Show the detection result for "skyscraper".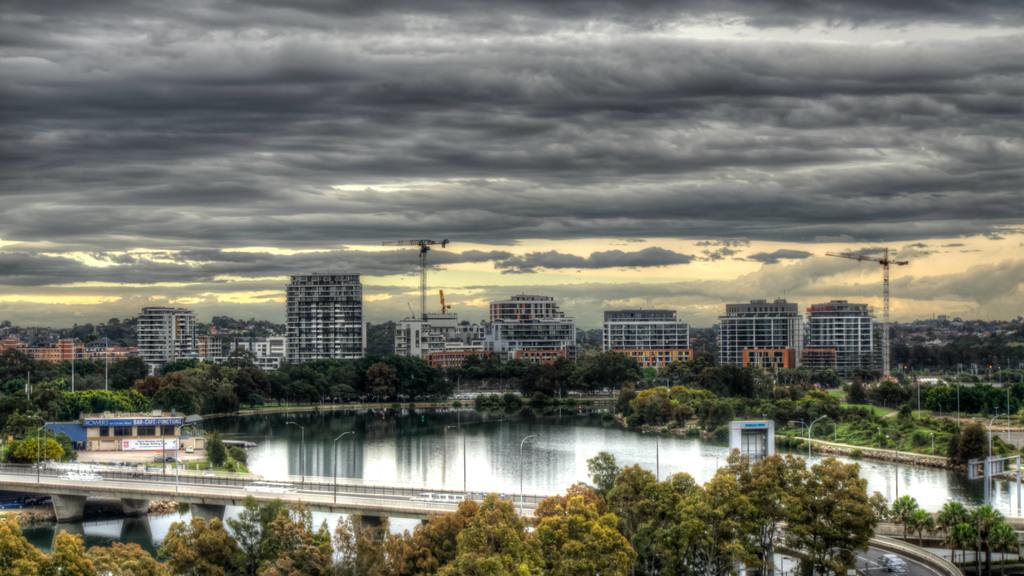
[left=712, top=297, right=802, bottom=383].
